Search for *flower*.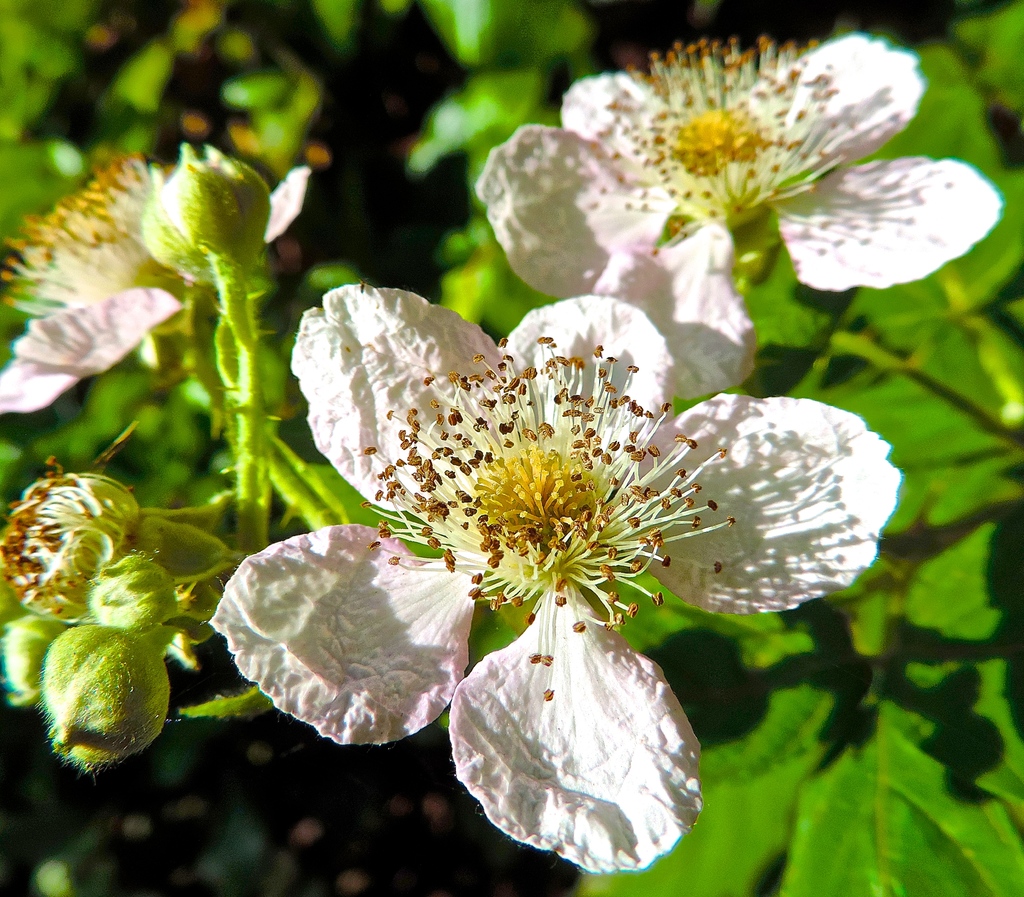
Found at box=[0, 159, 310, 413].
